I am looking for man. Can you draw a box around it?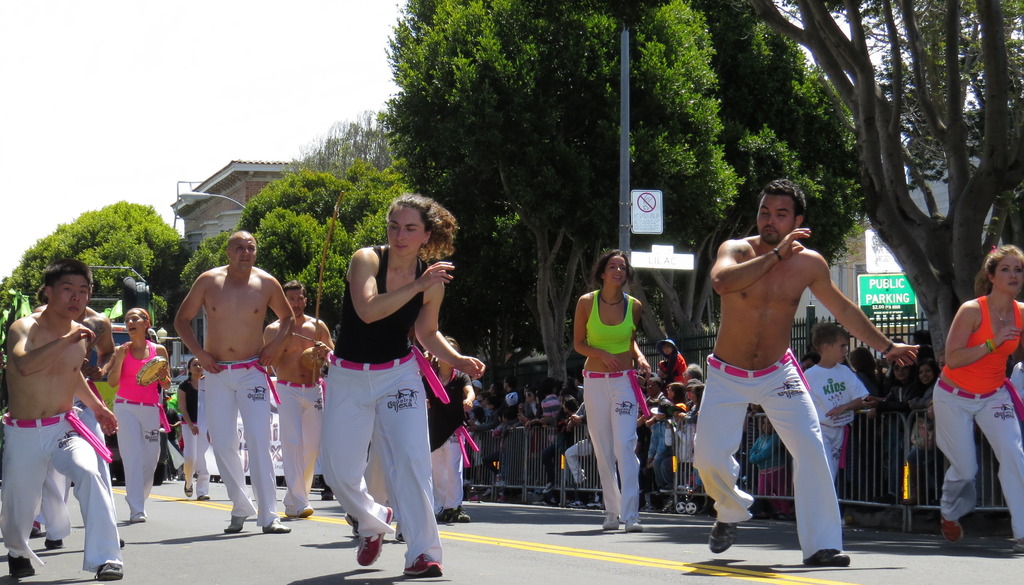
Sure, the bounding box is crop(264, 285, 342, 521).
